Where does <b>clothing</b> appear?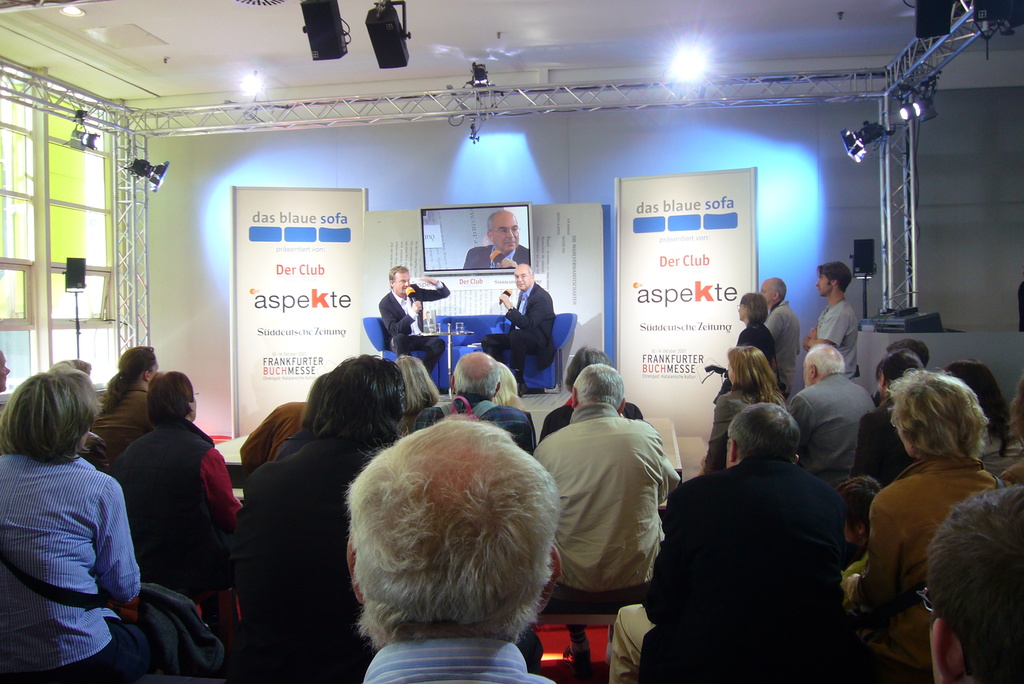
Appears at l=815, t=302, r=856, b=383.
